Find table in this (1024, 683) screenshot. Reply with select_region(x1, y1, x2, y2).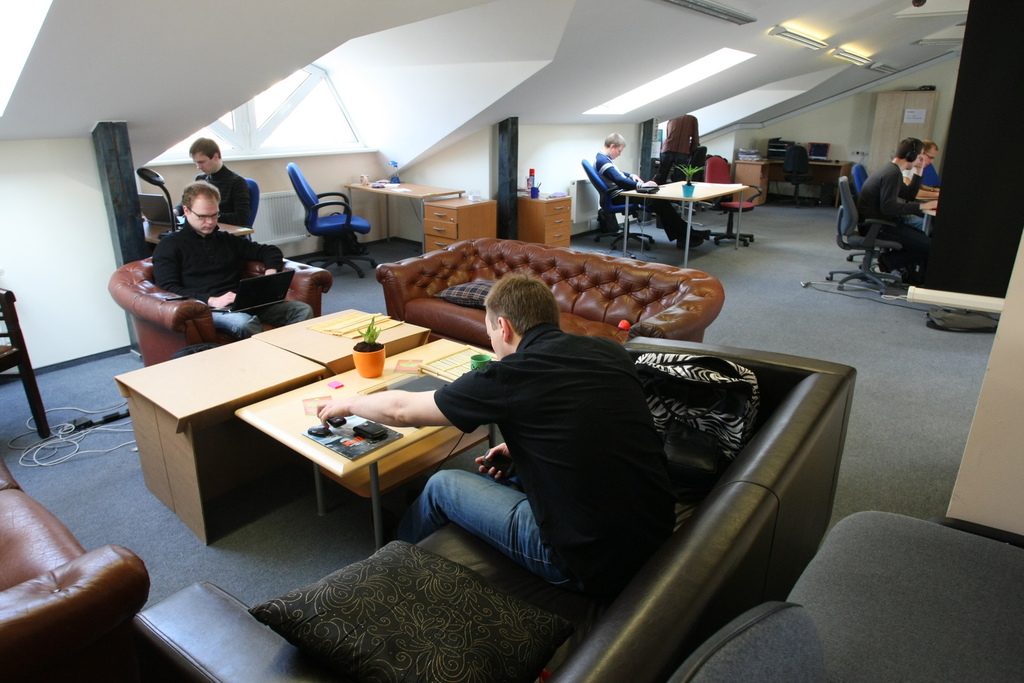
select_region(426, 192, 497, 255).
